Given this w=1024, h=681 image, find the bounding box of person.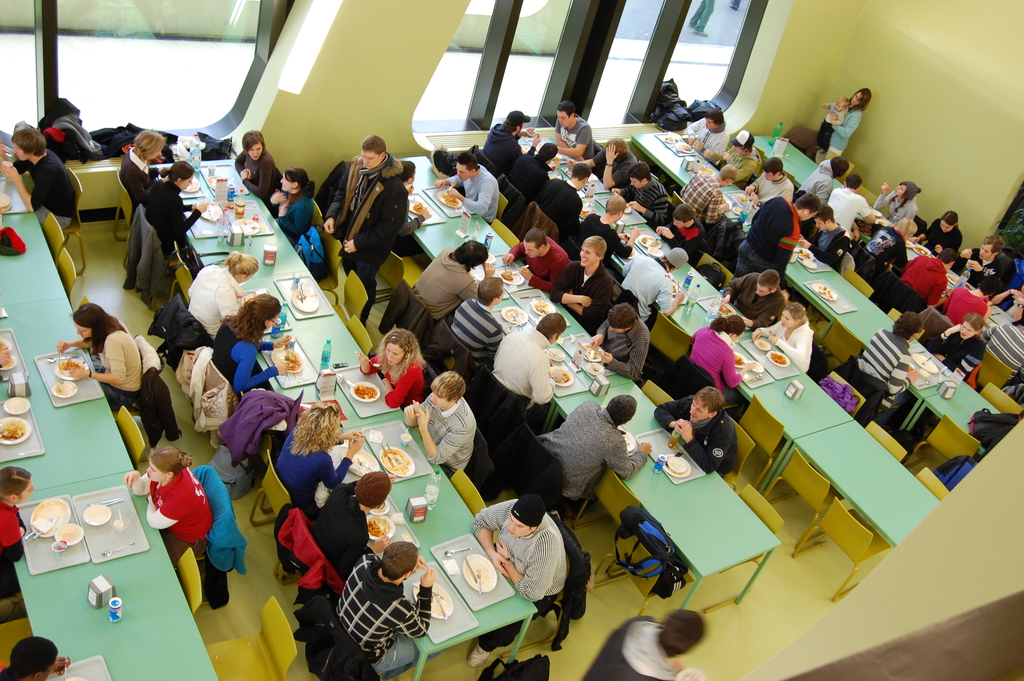
{"left": 794, "top": 156, "right": 850, "bottom": 208}.
